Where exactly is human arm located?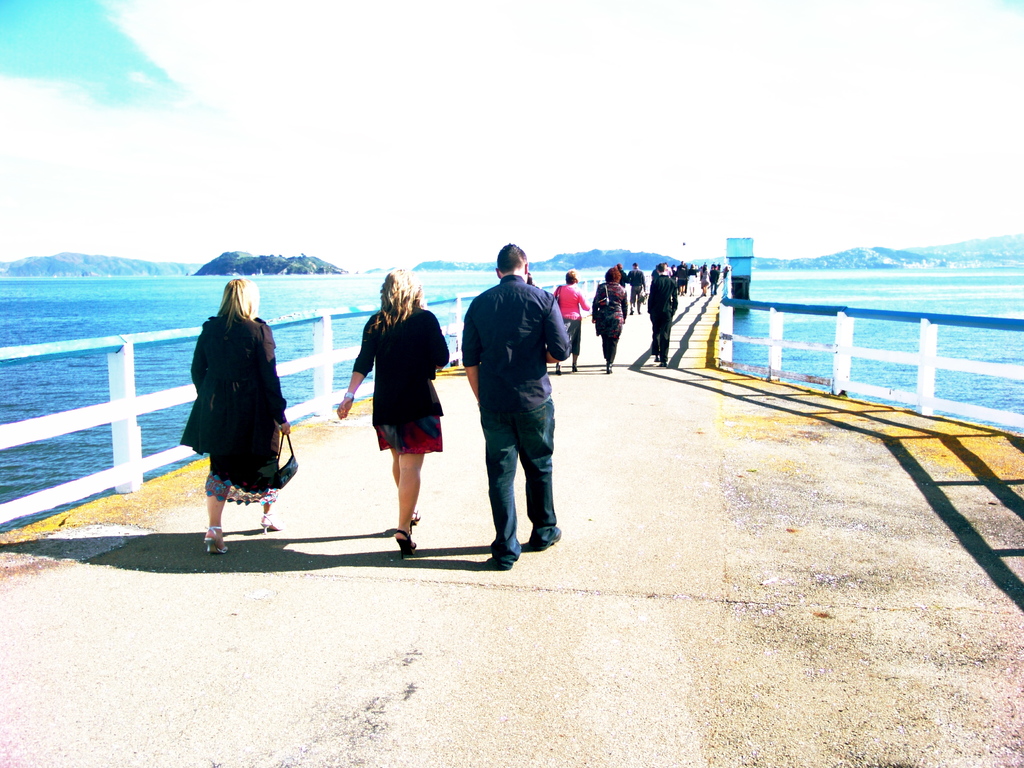
Its bounding box is <region>670, 280, 681, 315</region>.
